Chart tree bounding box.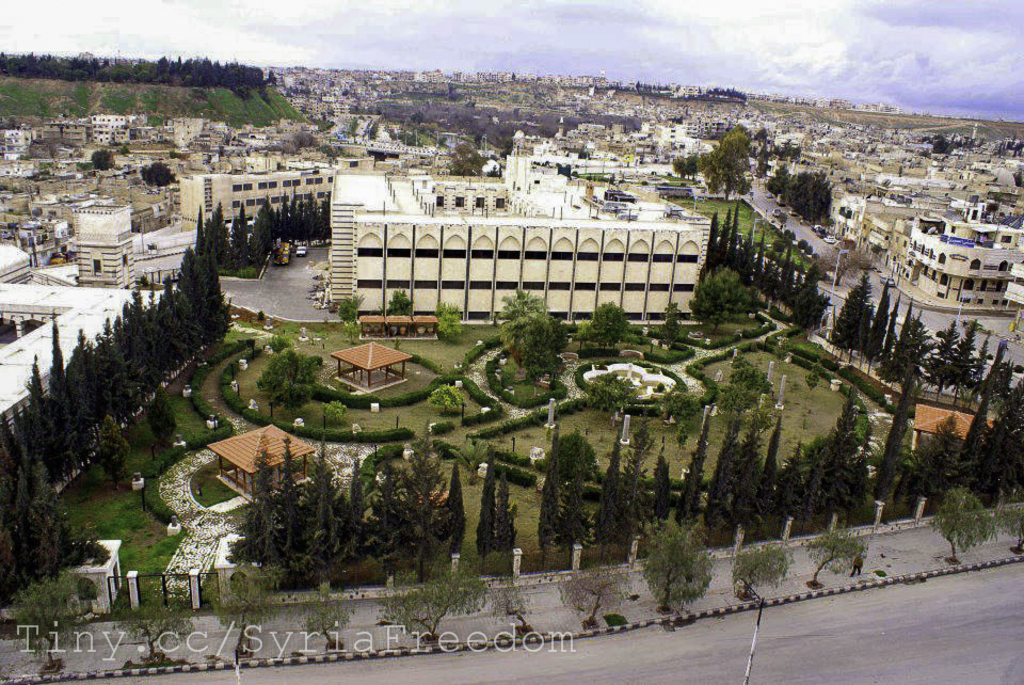
Charted: bbox=(995, 487, 1023, 547).
